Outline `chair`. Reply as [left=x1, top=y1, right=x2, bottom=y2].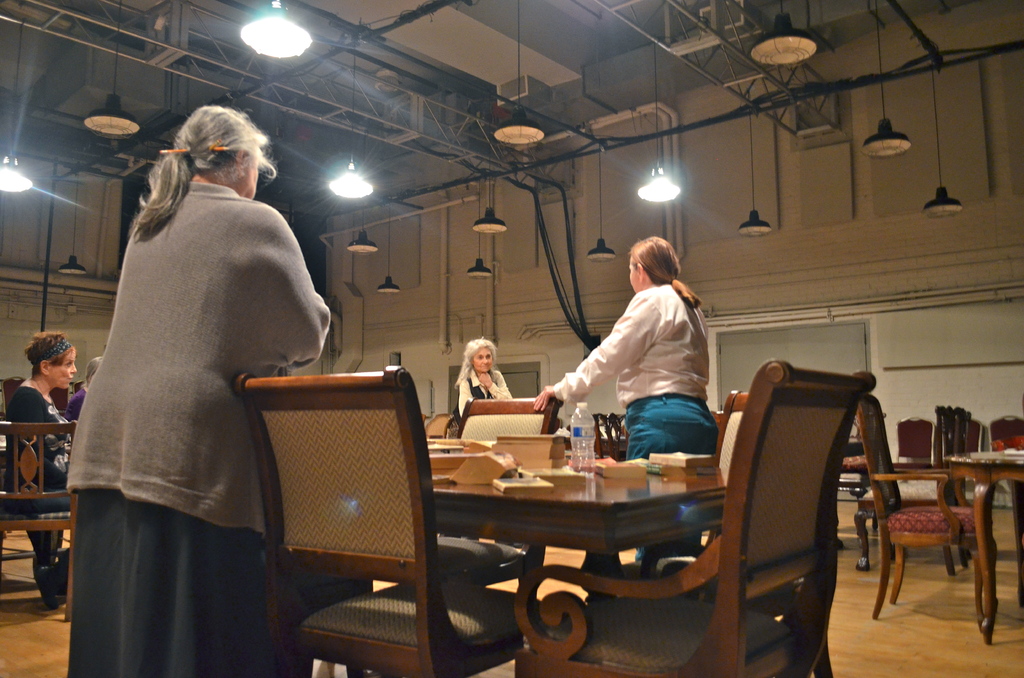
[left=0, top=423, right=73, bottom=620].
